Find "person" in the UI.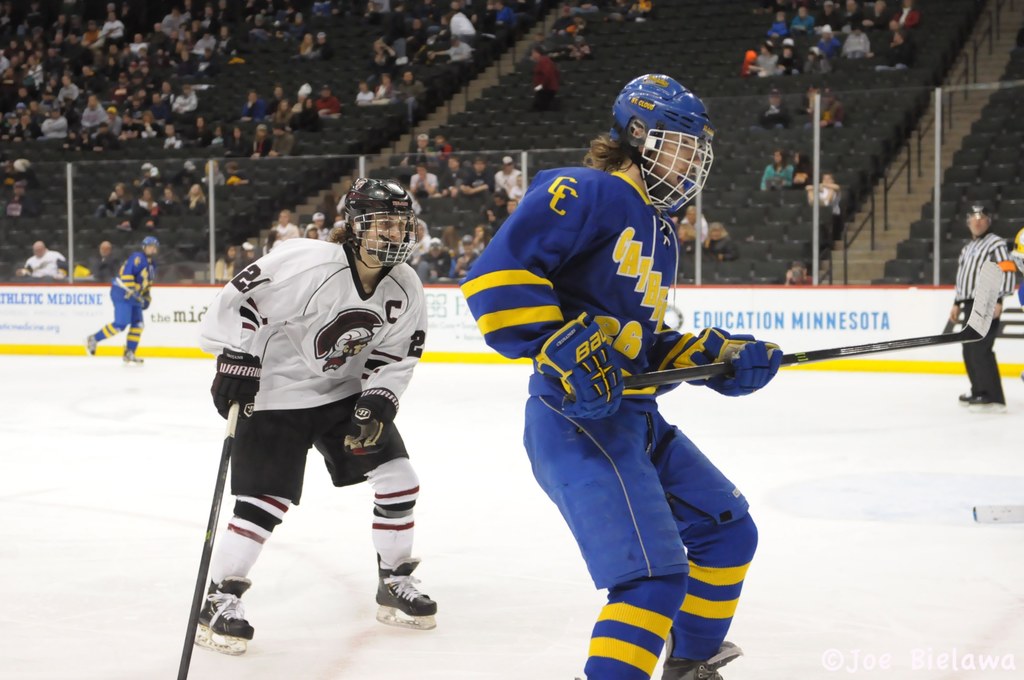
UI element at {"x1": 184, "y1": 179, "x2": 206, "y2": 213}.
